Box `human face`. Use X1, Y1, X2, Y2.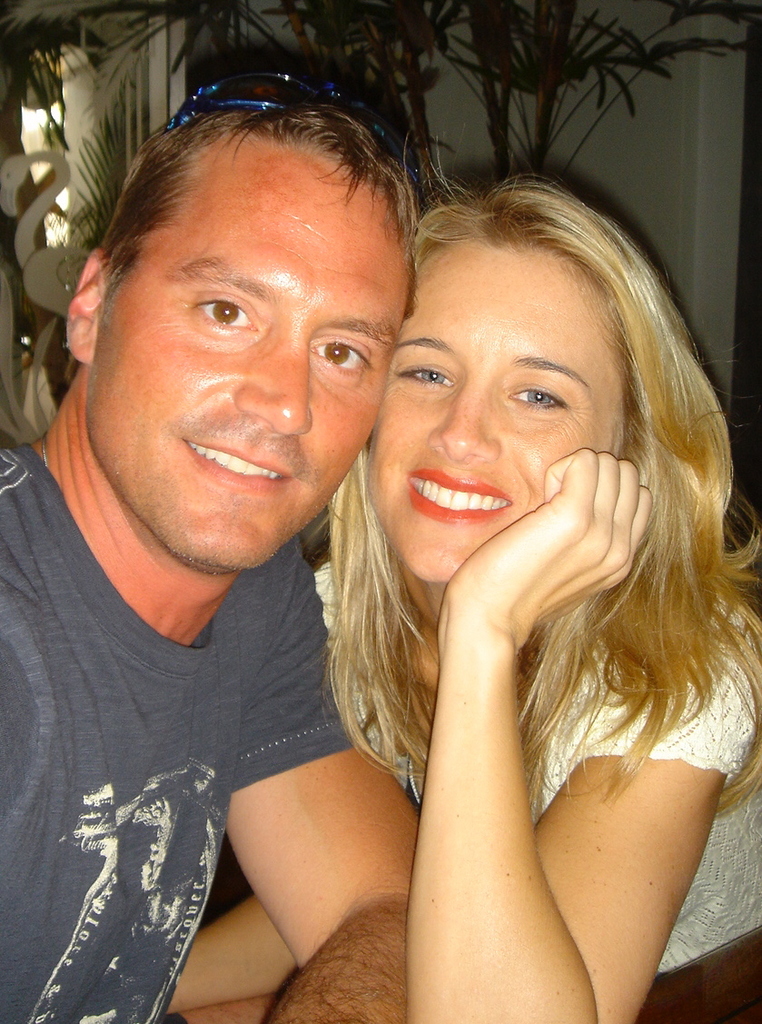
370, 235, 622, 581.
